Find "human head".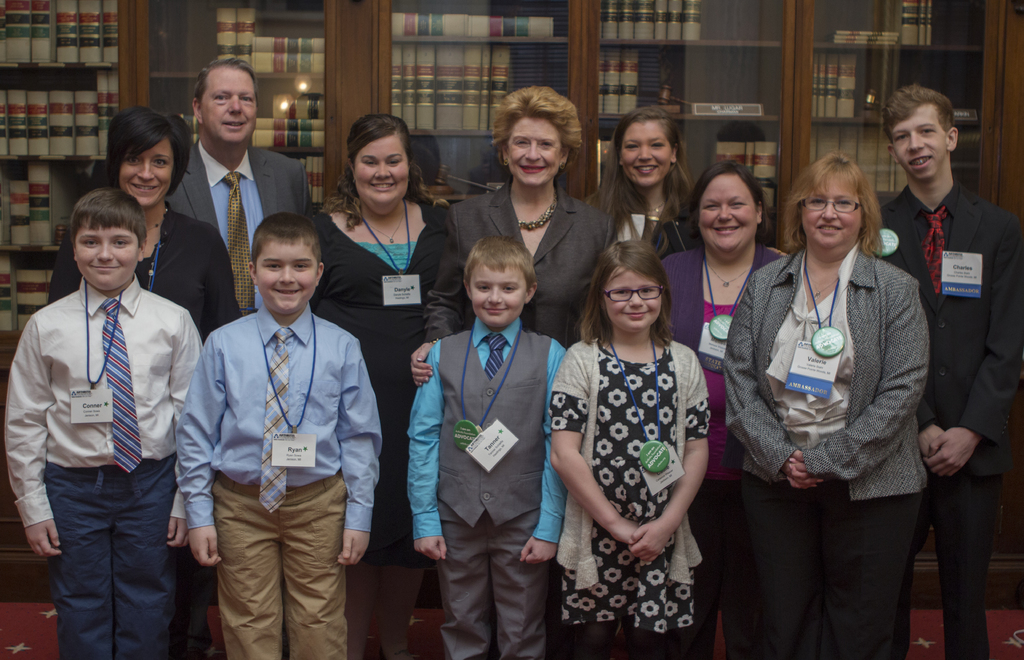
[612,104,691,188].
